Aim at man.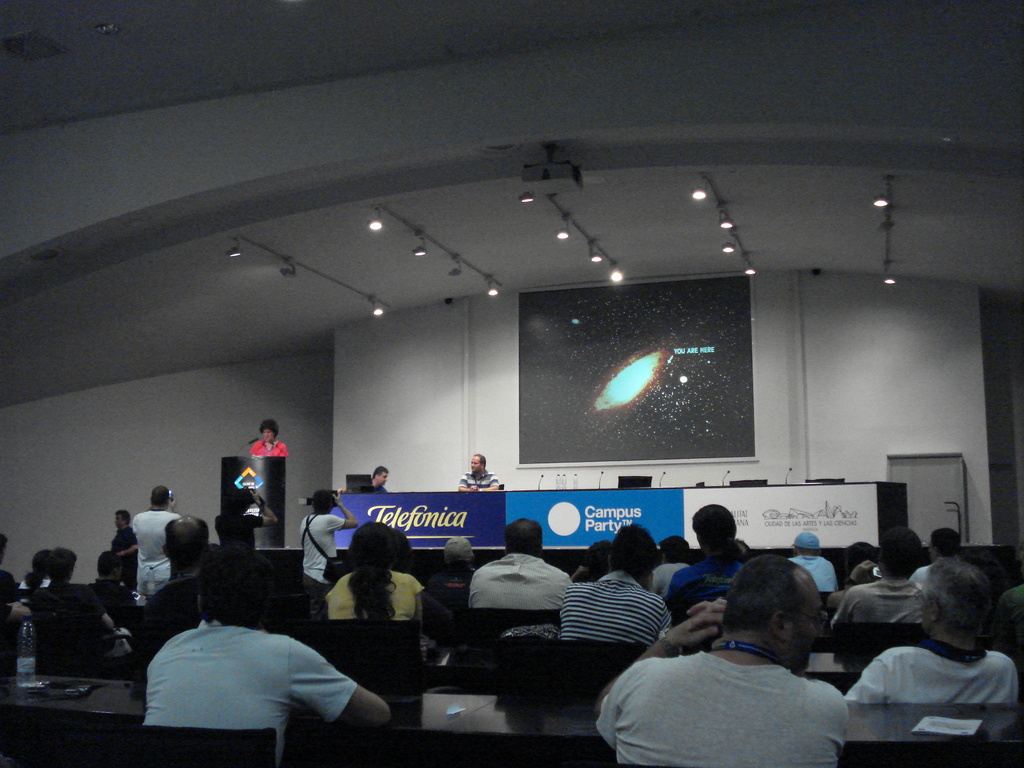
Aimed at crop(111, 508, 137, 588).
